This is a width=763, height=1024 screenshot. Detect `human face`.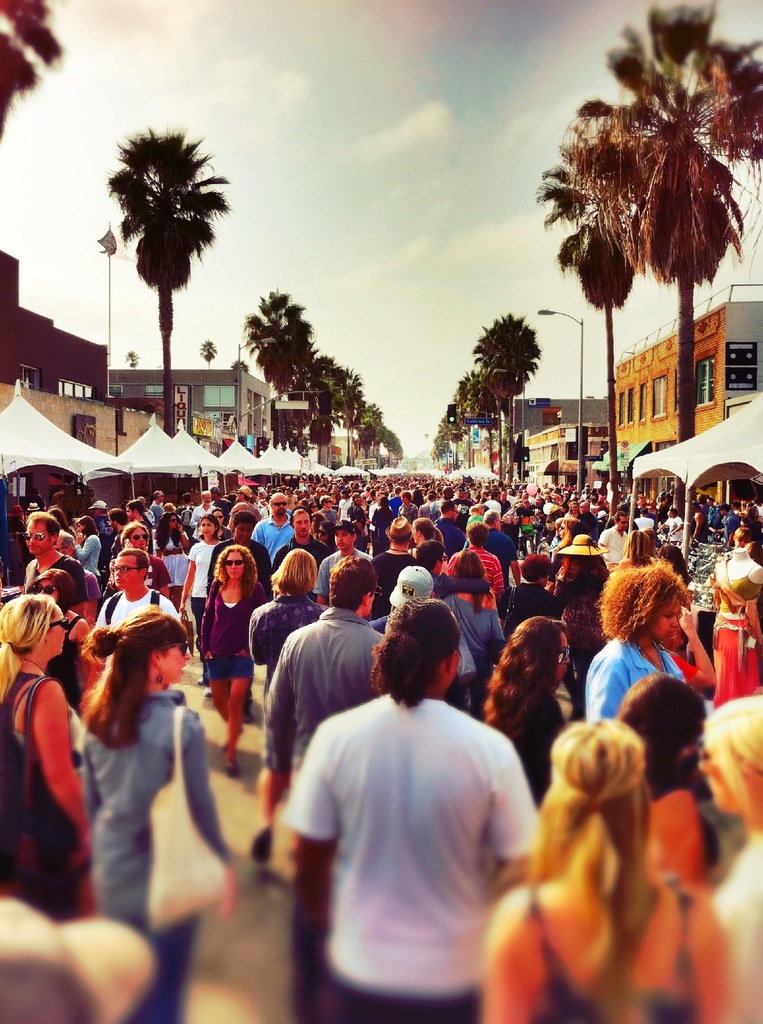
select_region(618, 515, 628, 534).
